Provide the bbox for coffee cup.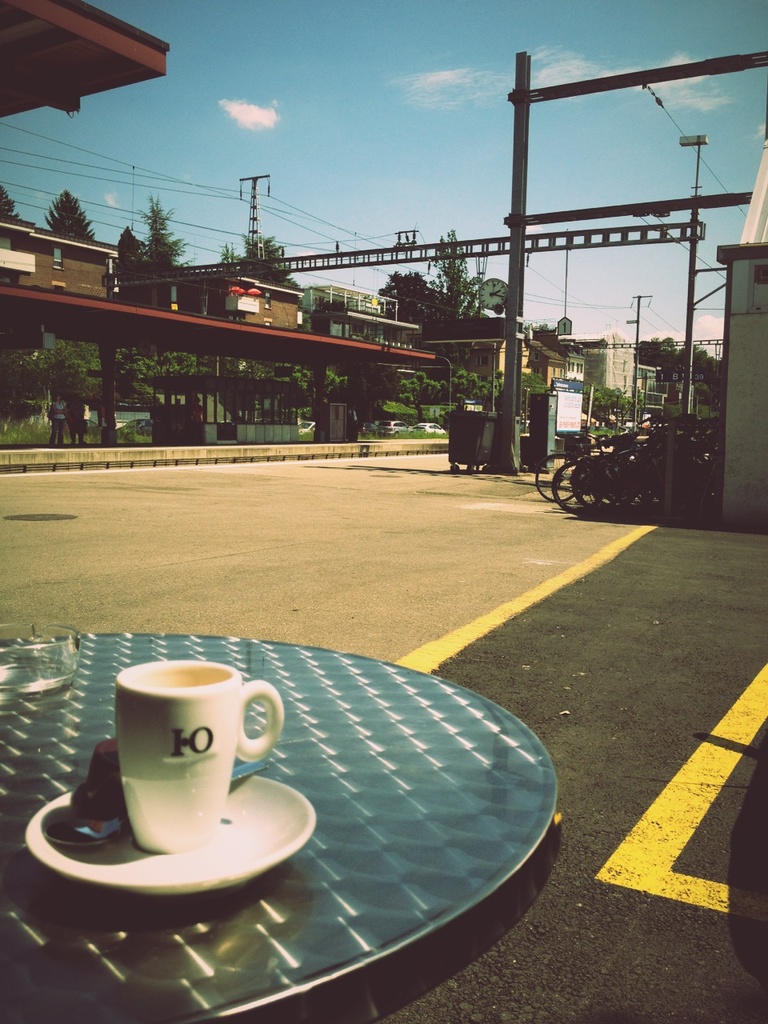
bbox=(112, 656, 286, 854).
